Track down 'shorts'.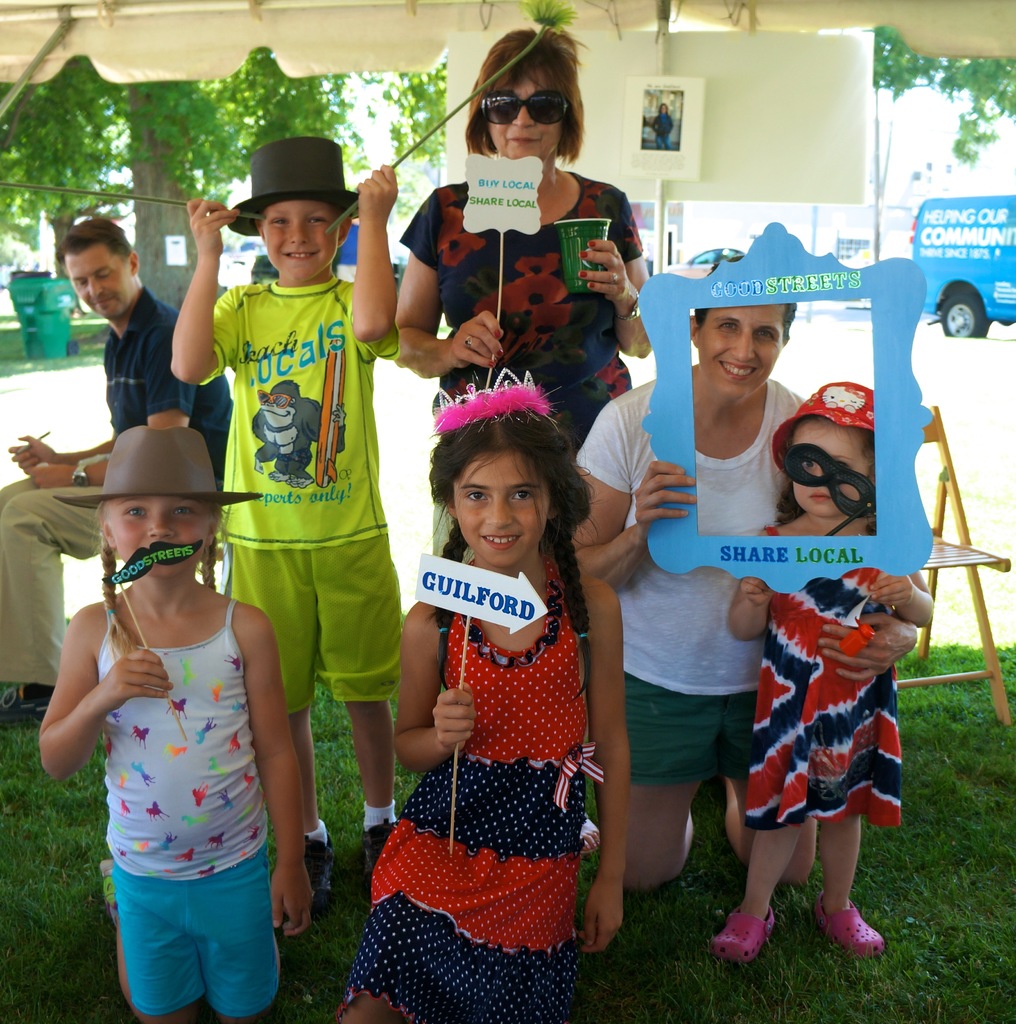
Tracked to x1=625, y1=679, x2=756, y2=790.
